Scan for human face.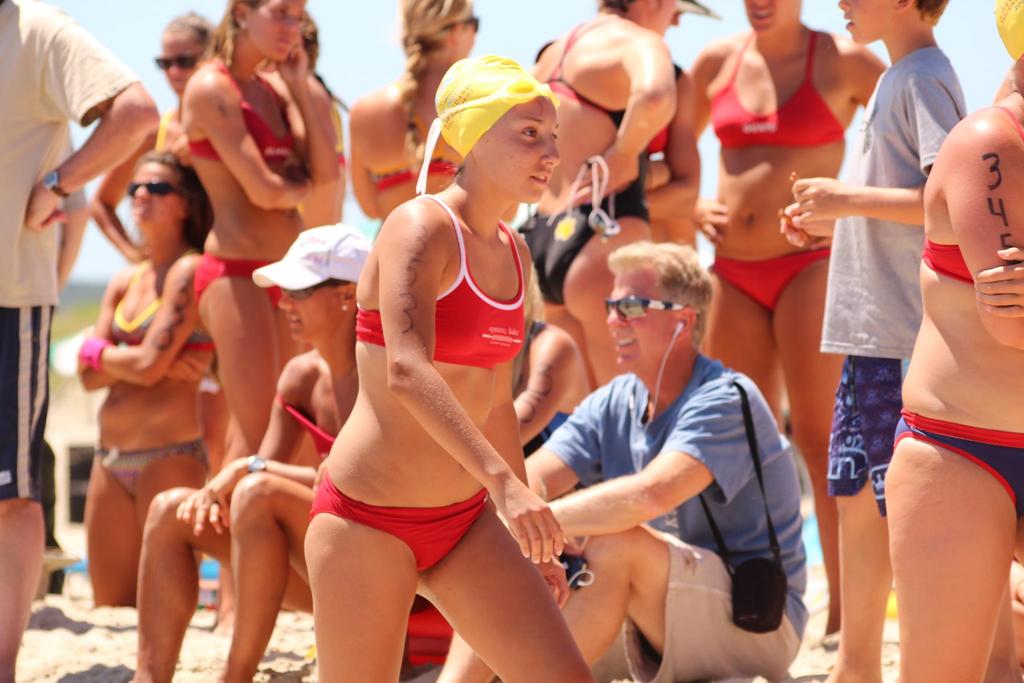
Scan result: <bbox>156, 31, 204, 95</bbox>.
